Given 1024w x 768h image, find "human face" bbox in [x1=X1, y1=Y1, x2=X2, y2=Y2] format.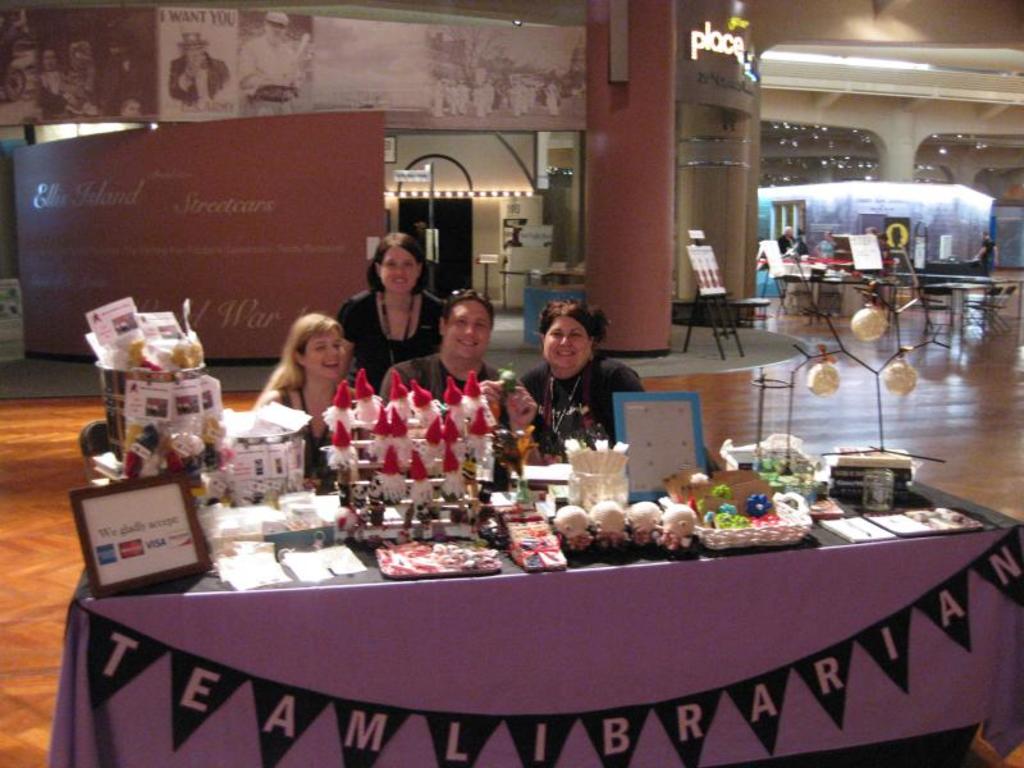
[x1=303, y1=324, x2=349, y2=375].
